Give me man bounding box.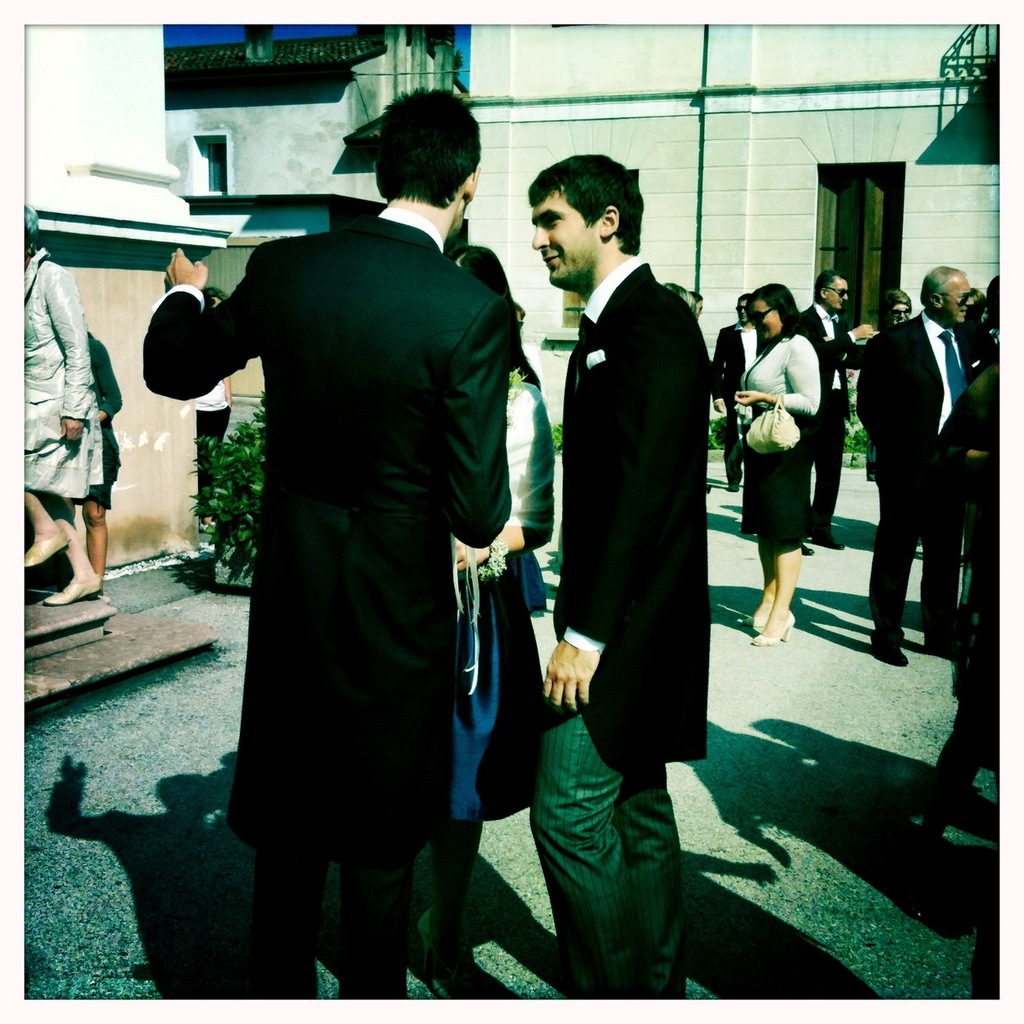
bbox=[181, 53, 547, 915].
